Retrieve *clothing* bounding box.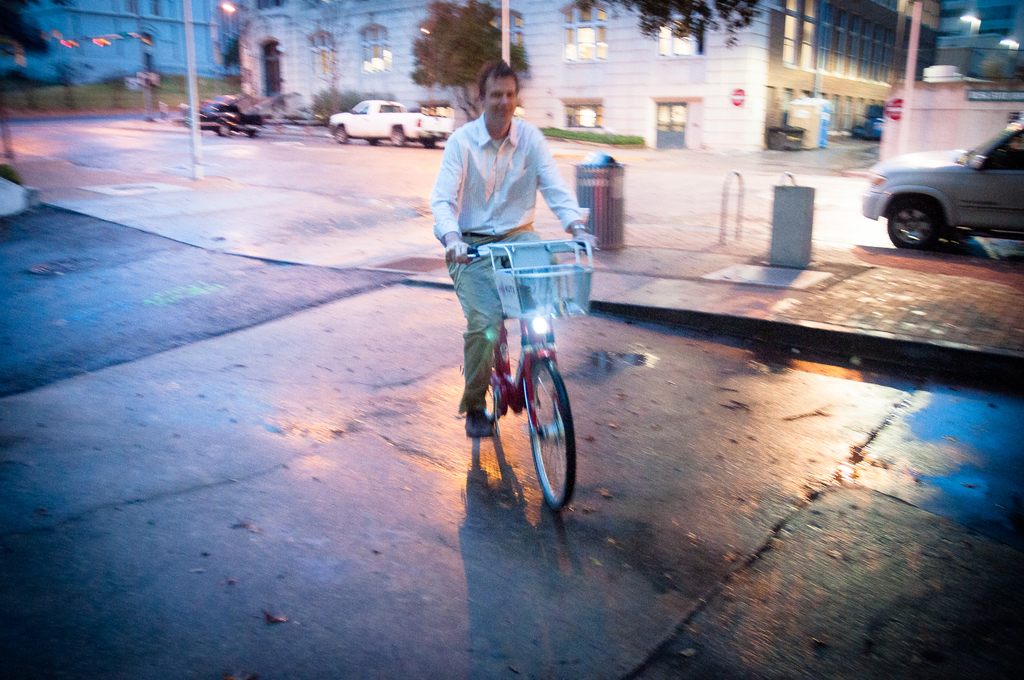
Bounding box: 433 104 589 405.
